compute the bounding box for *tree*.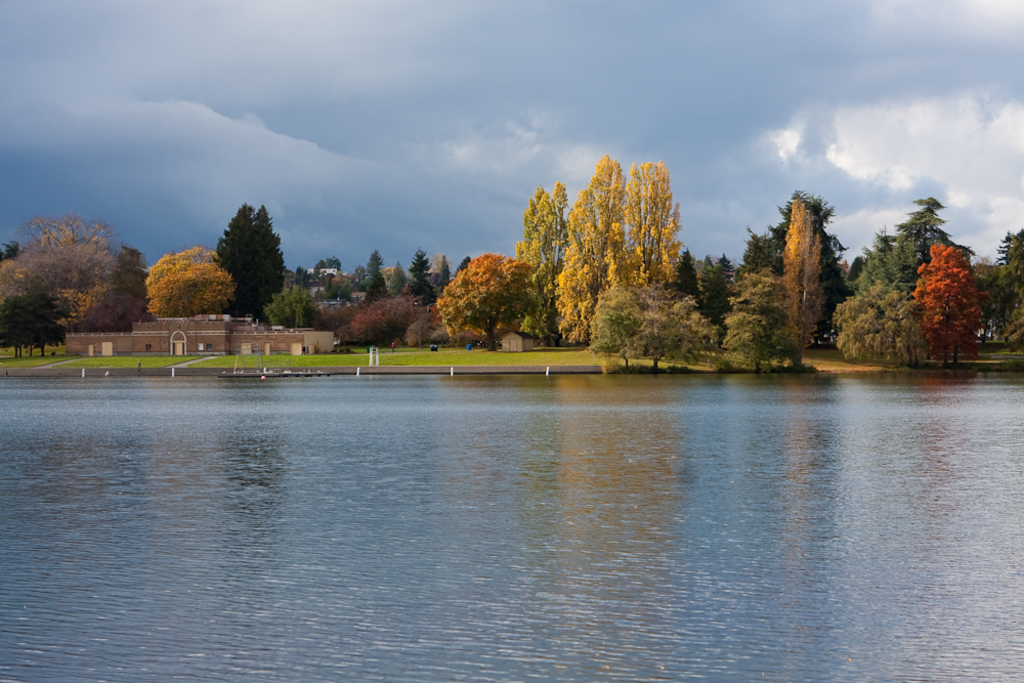
bbox=(390, 260, 408, 297).
